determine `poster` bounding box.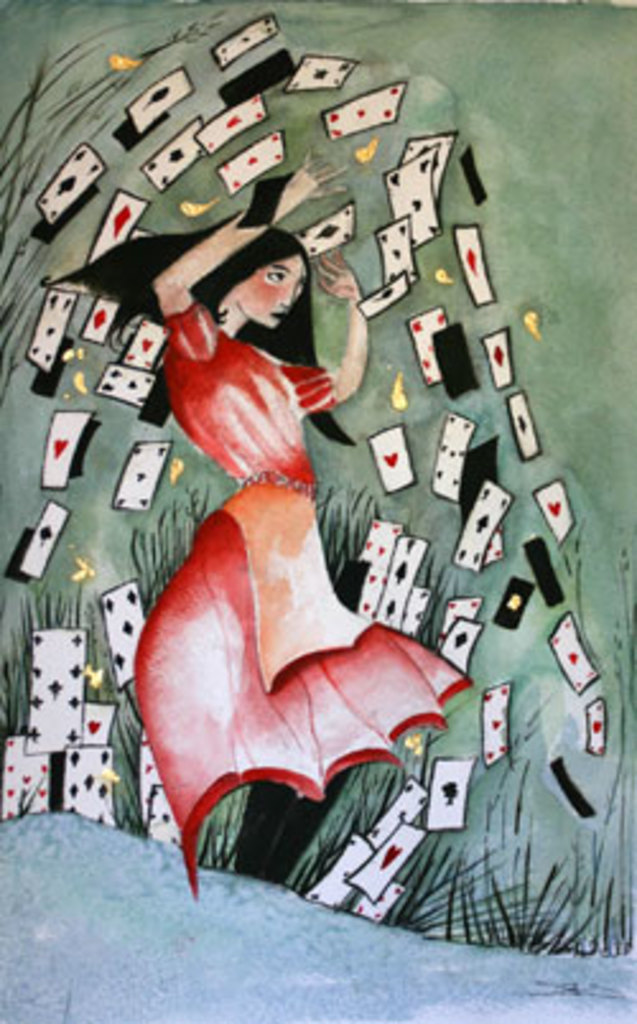
Determined: box(0, 0, 632, 1021).
